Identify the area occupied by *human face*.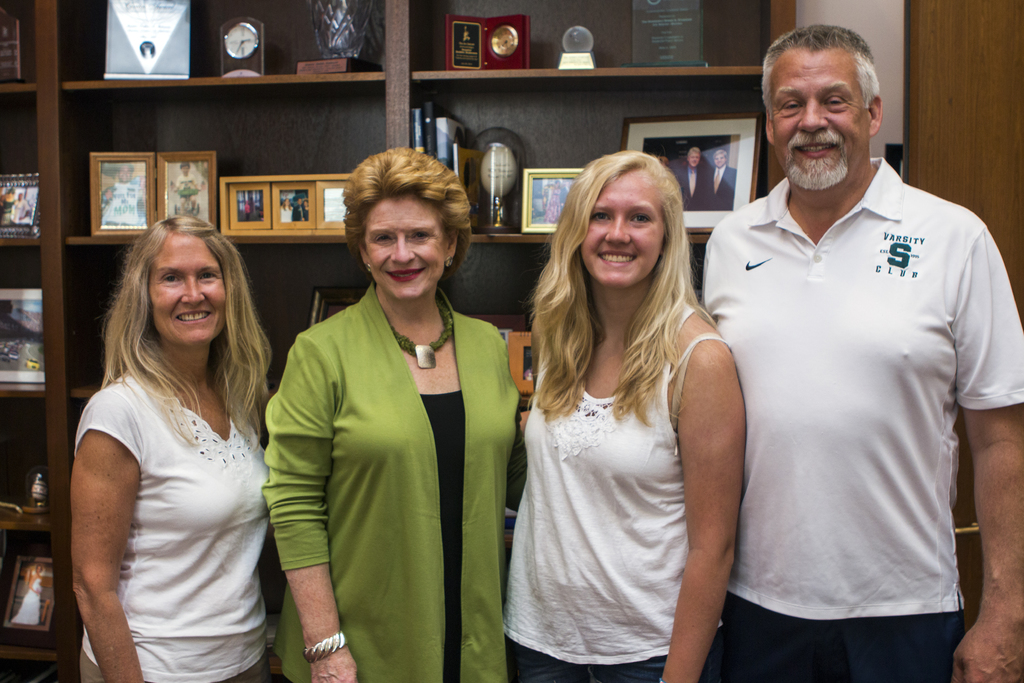
Area: 362:197:445:298.
